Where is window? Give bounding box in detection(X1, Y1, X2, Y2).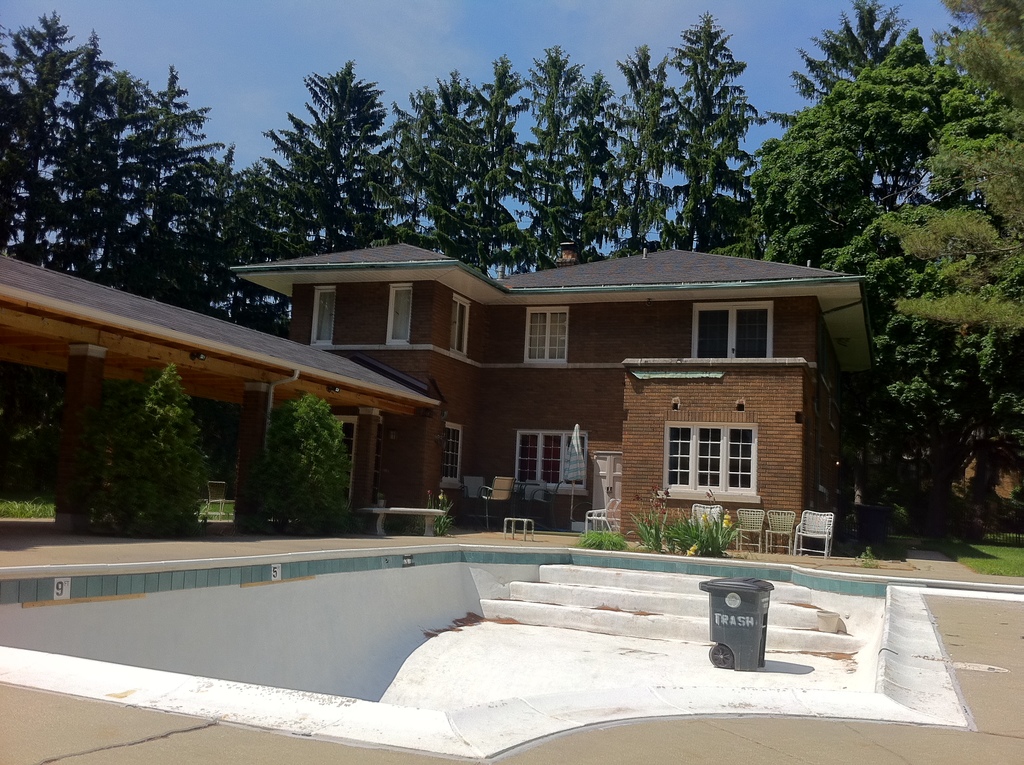
detection(513, 430, 593, 496).
